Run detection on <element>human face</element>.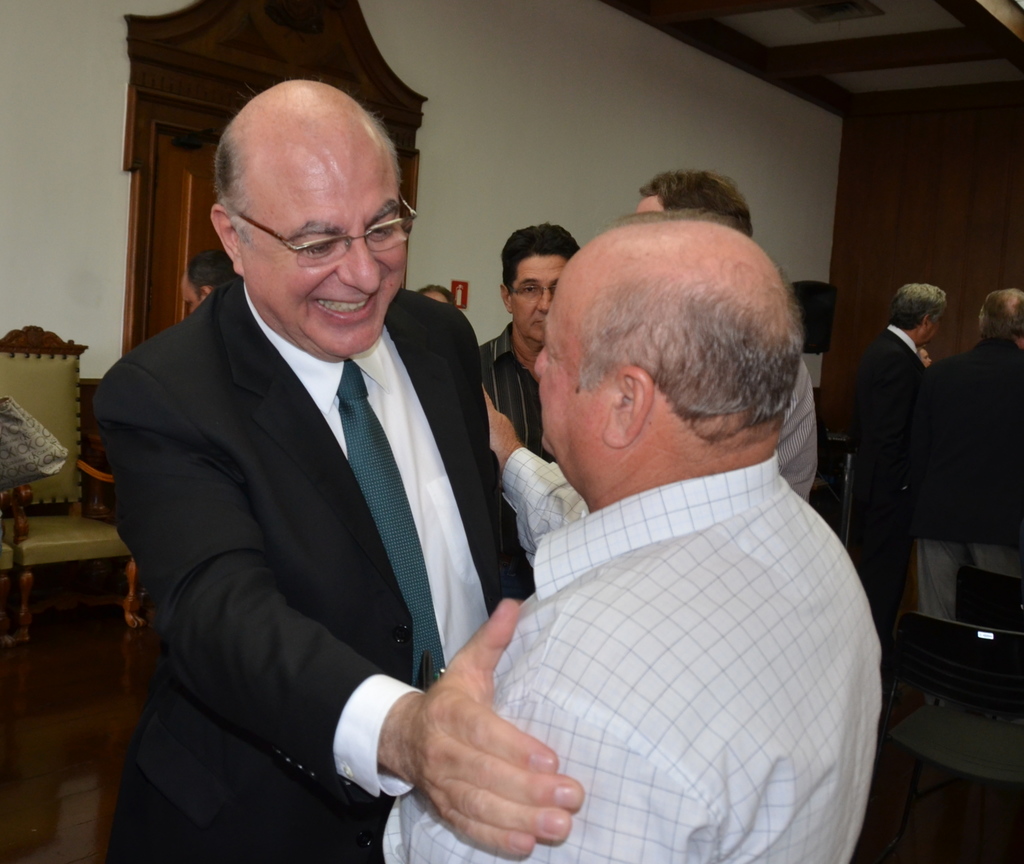
Result: box(529, 275, 604, 491).
